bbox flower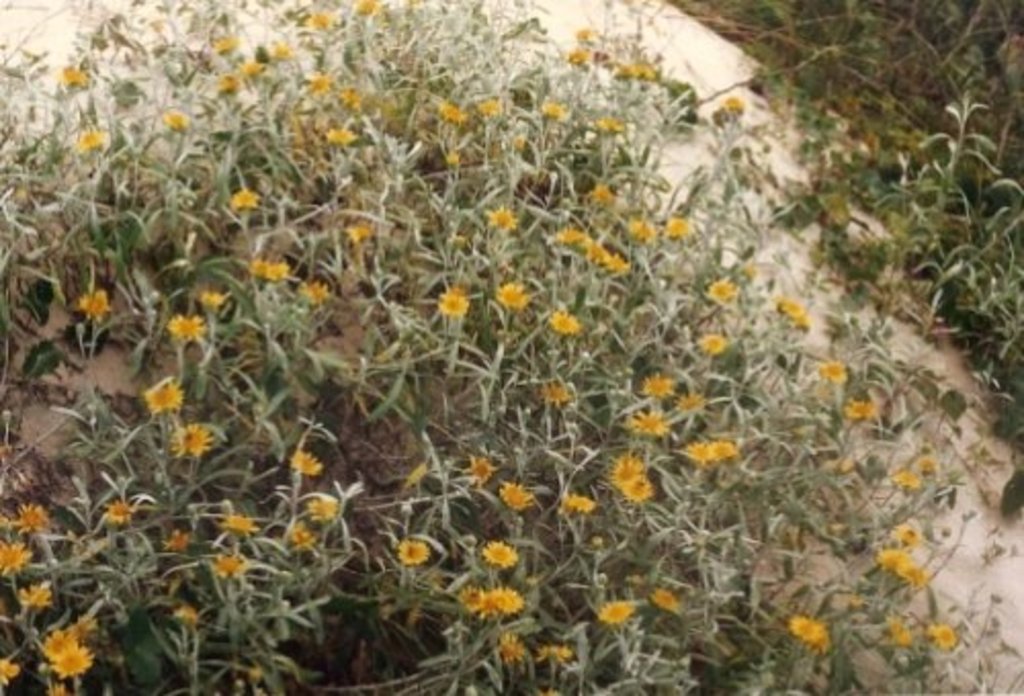
left=455, top=583, right=489, bottom=614
